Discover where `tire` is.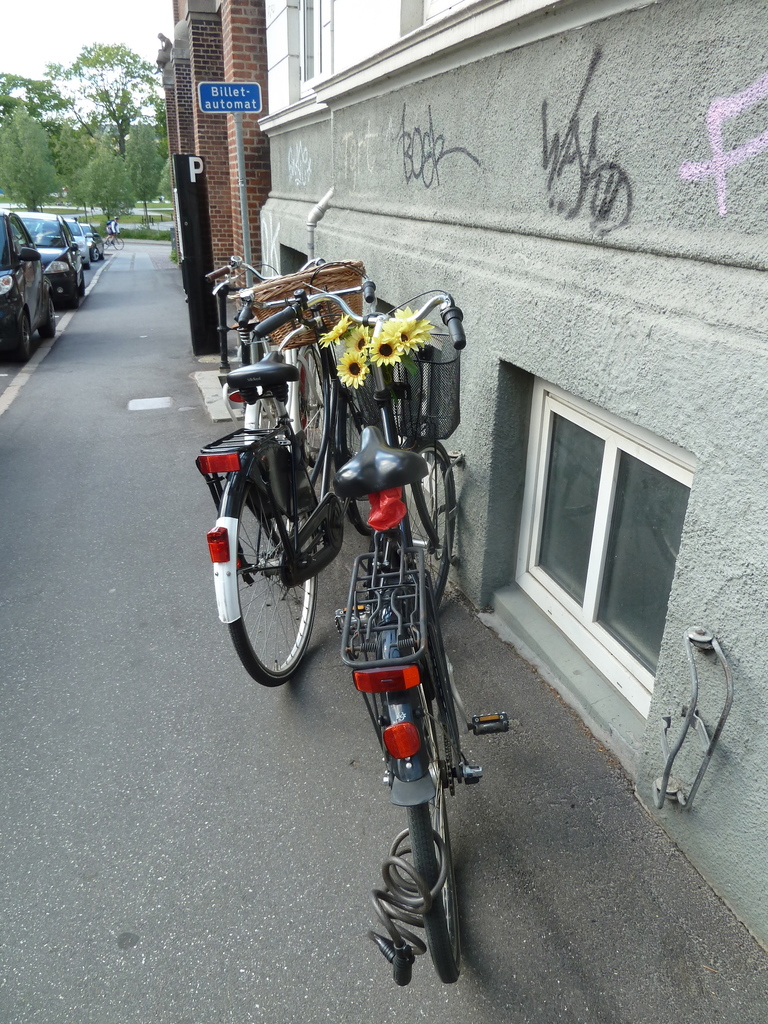
Discovered at region(300, 347, 326, 483).
